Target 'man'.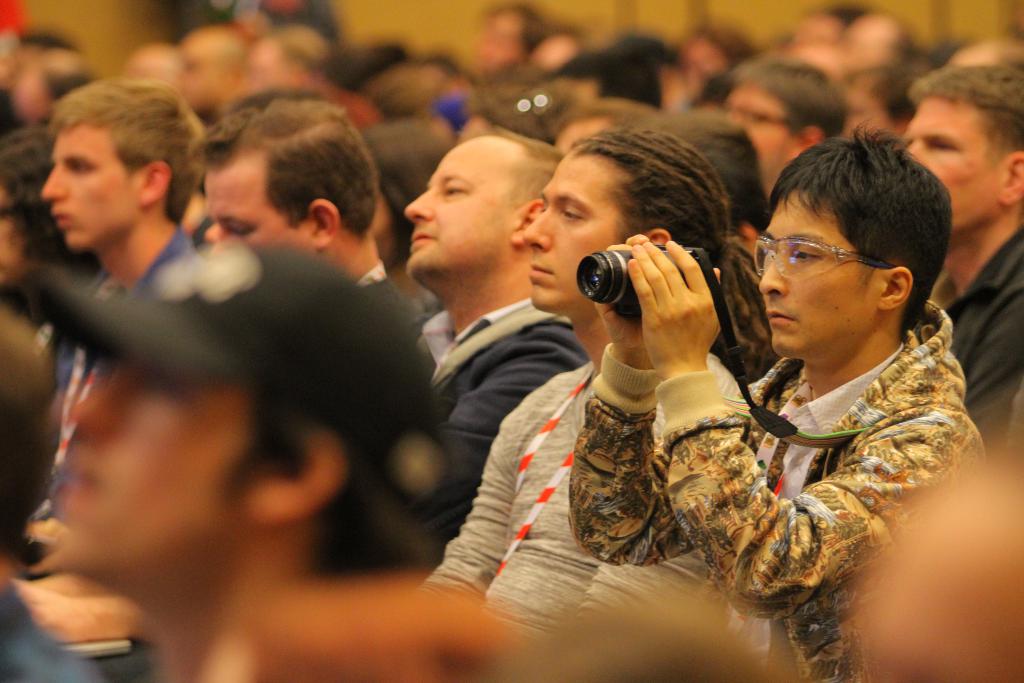
Target region: x1=31 y1=74 x2=207 y2=334.
